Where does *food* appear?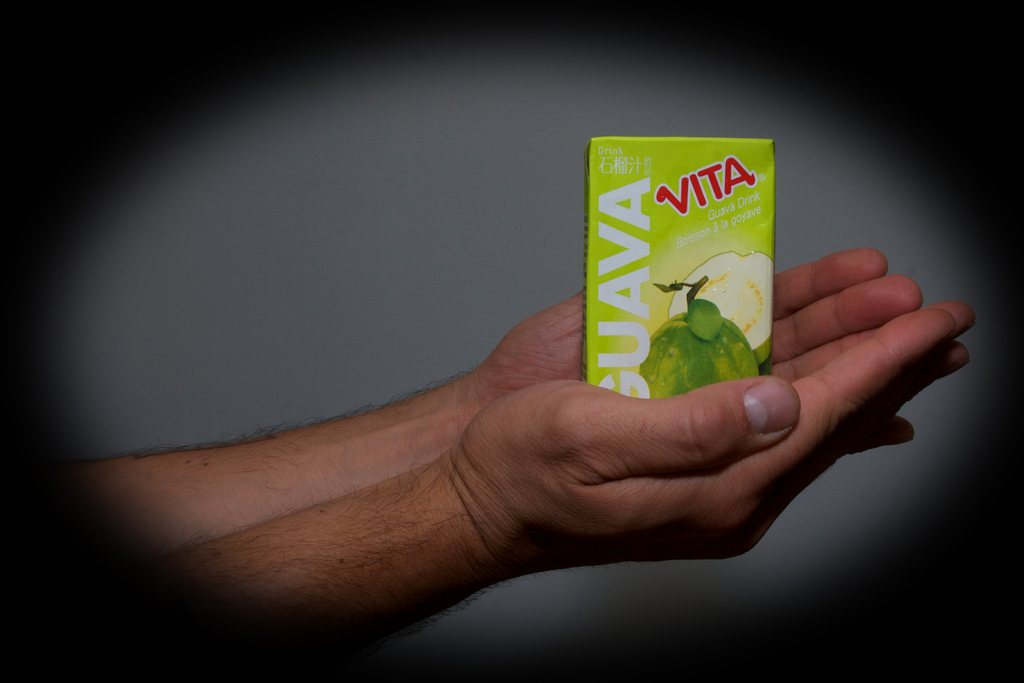
Appears at (637, 272, 781, 401).
